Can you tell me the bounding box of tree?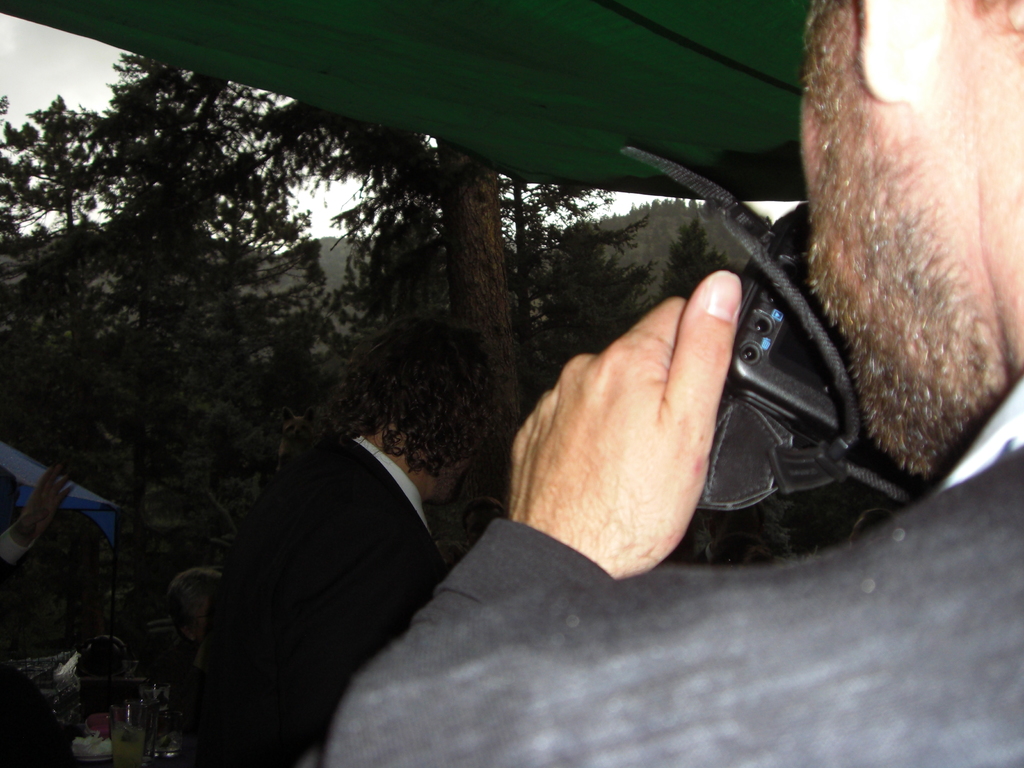
{"x1": 330, "y1": 142, "x2": 577, "y2": 495}.
